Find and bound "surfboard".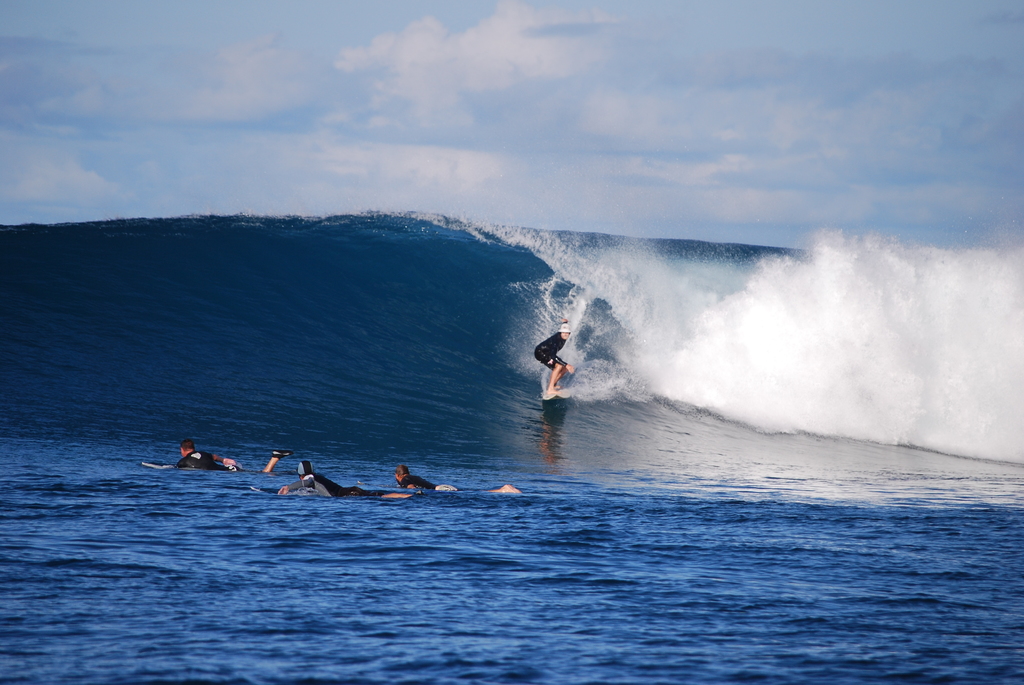
Bound: {"left": 145, "top": 464, "right": 202, "bottom": 471}.
